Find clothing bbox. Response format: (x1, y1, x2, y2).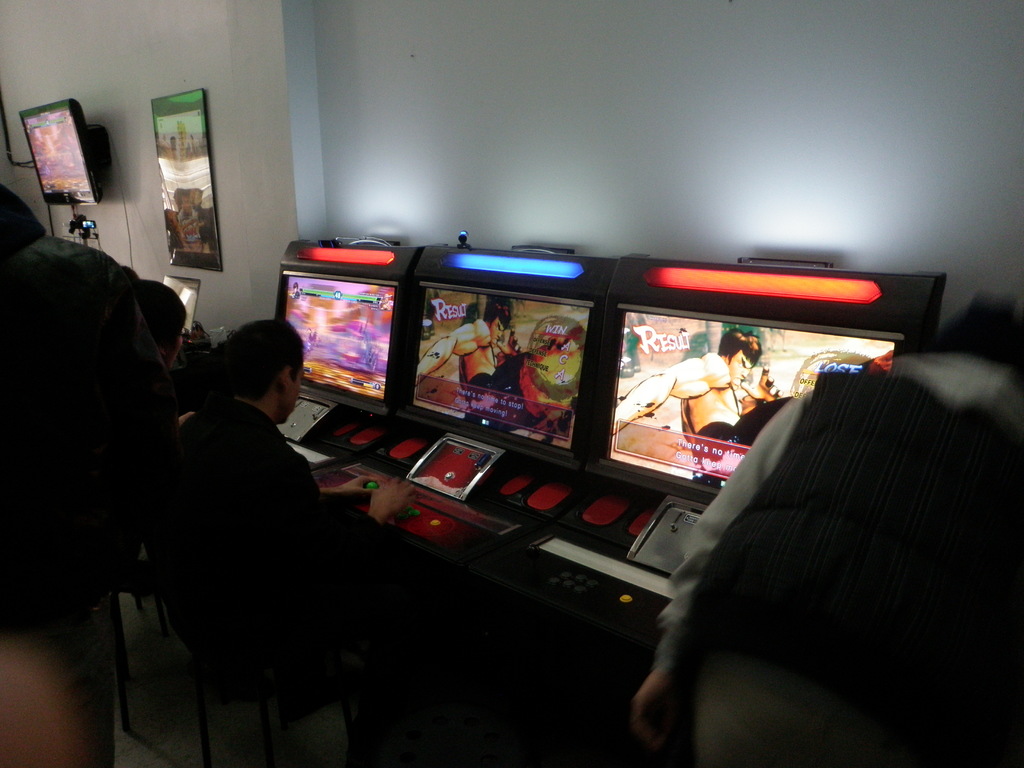
(0, 232, 170, 591).
